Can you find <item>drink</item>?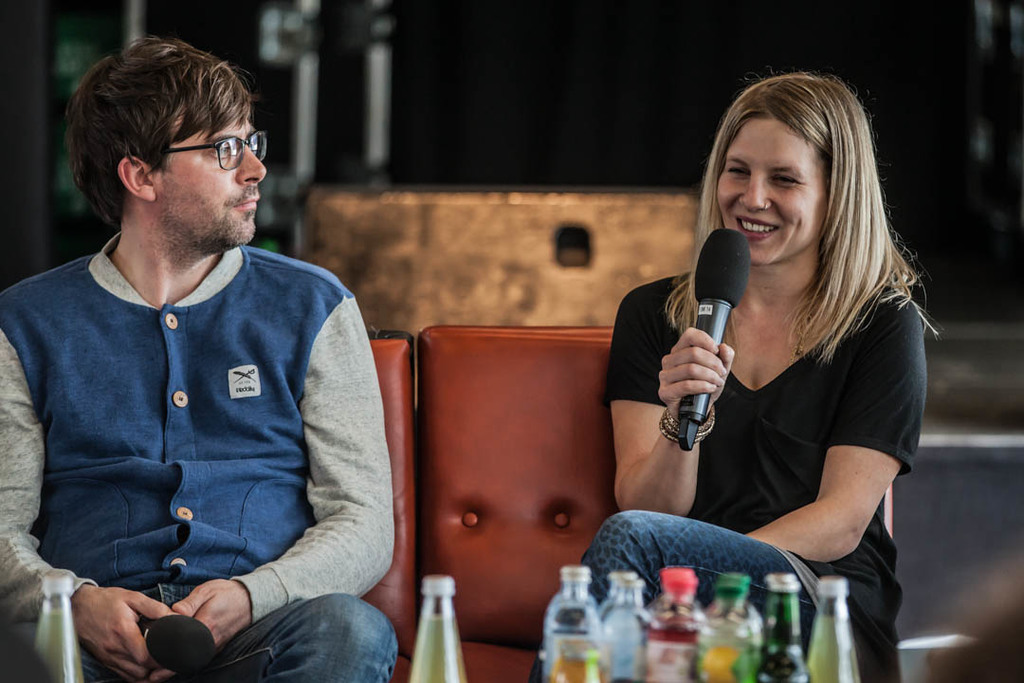
Yes, bounding box: region(405, 618, 465, 677).
